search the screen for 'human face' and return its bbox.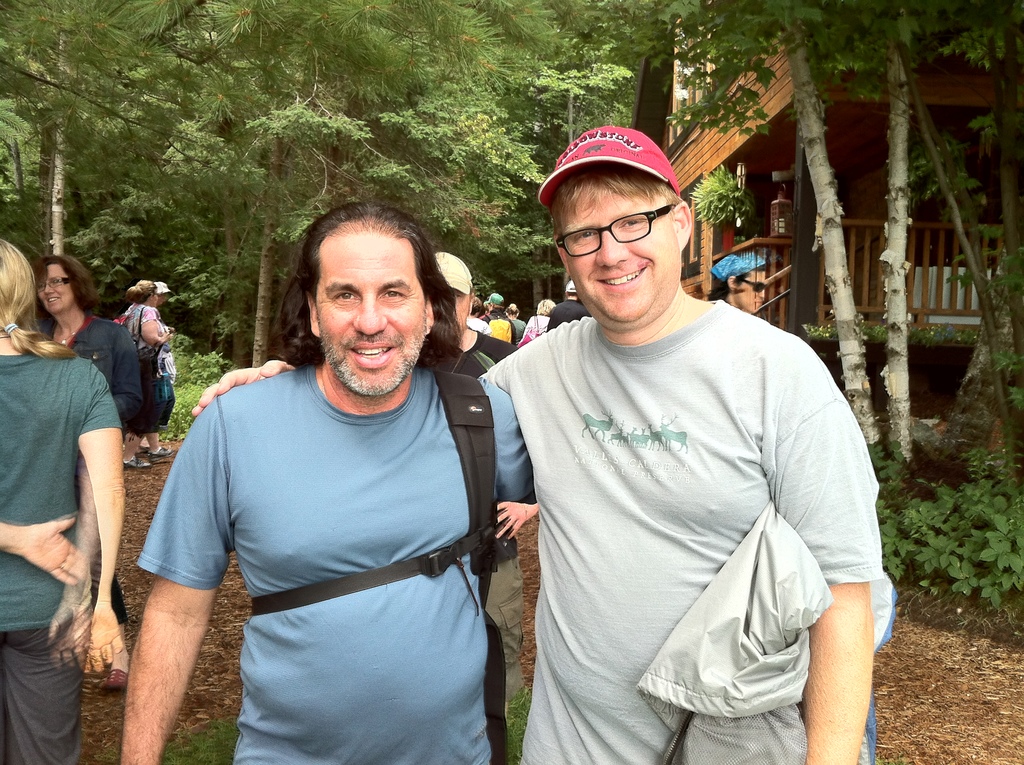
Found: {"x1": 733, "y1": 273, "x2": 767, "y2": 314}.
